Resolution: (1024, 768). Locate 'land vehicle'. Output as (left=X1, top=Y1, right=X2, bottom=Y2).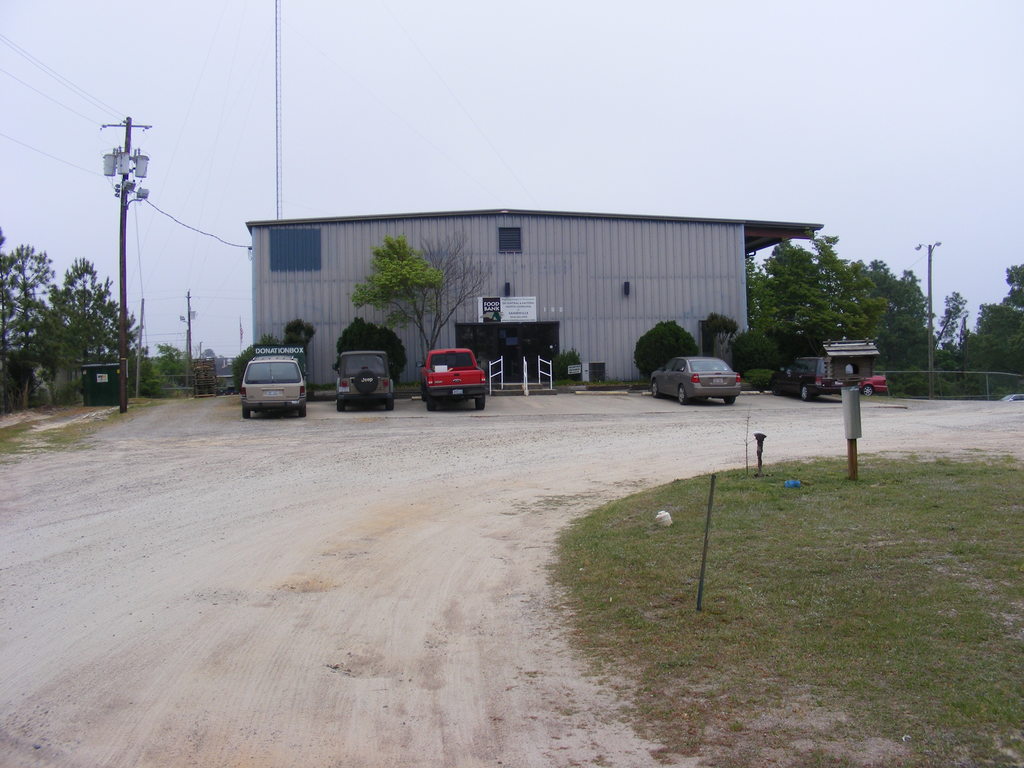
(left=646, top=353, right=744, bottom=406).
